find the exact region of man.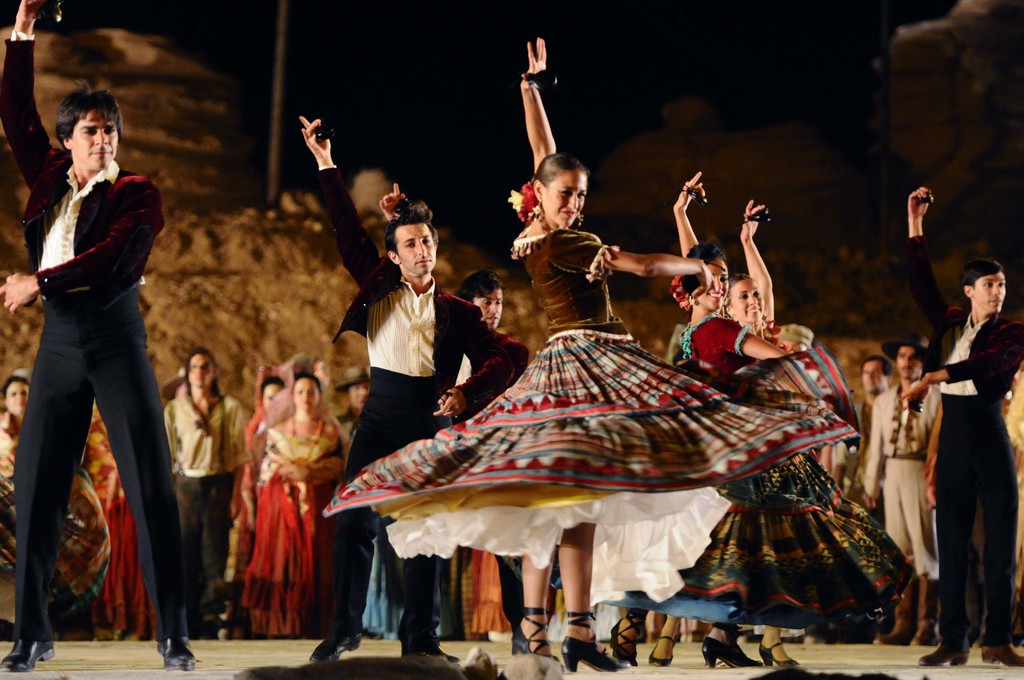
Exact region: <bbox>13, 53, 201, 669</bbox>.
